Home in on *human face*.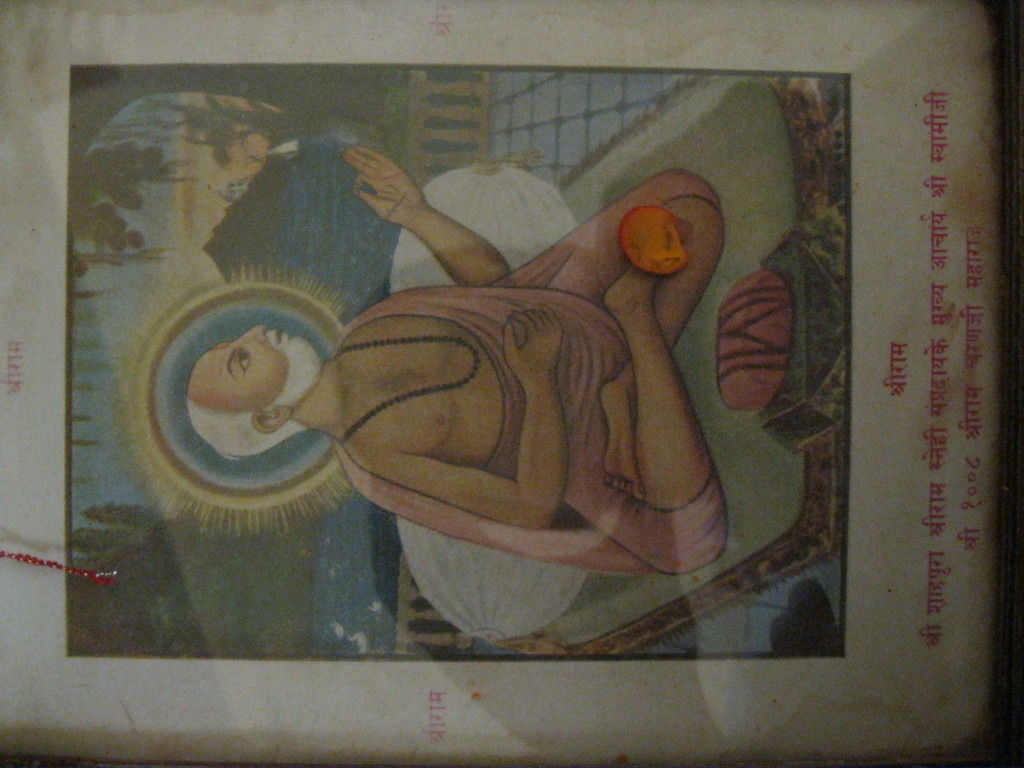
Homed in at select_region(190, 325, 318, 403).
